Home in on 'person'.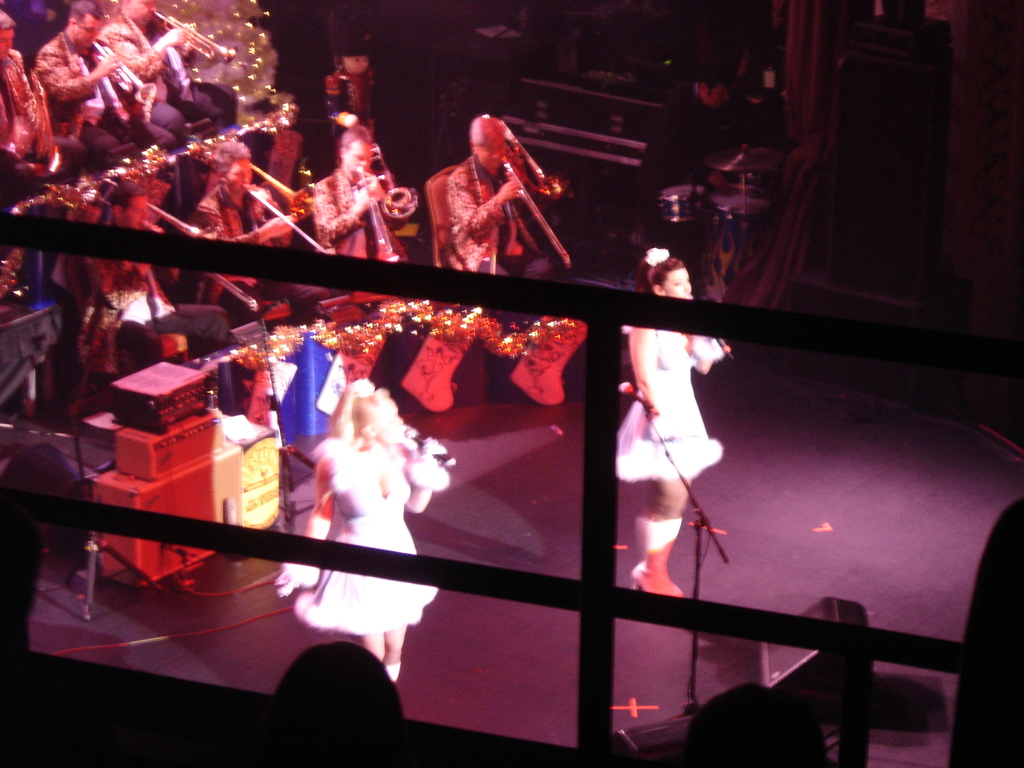
Homed in at 268/373/445/689.
